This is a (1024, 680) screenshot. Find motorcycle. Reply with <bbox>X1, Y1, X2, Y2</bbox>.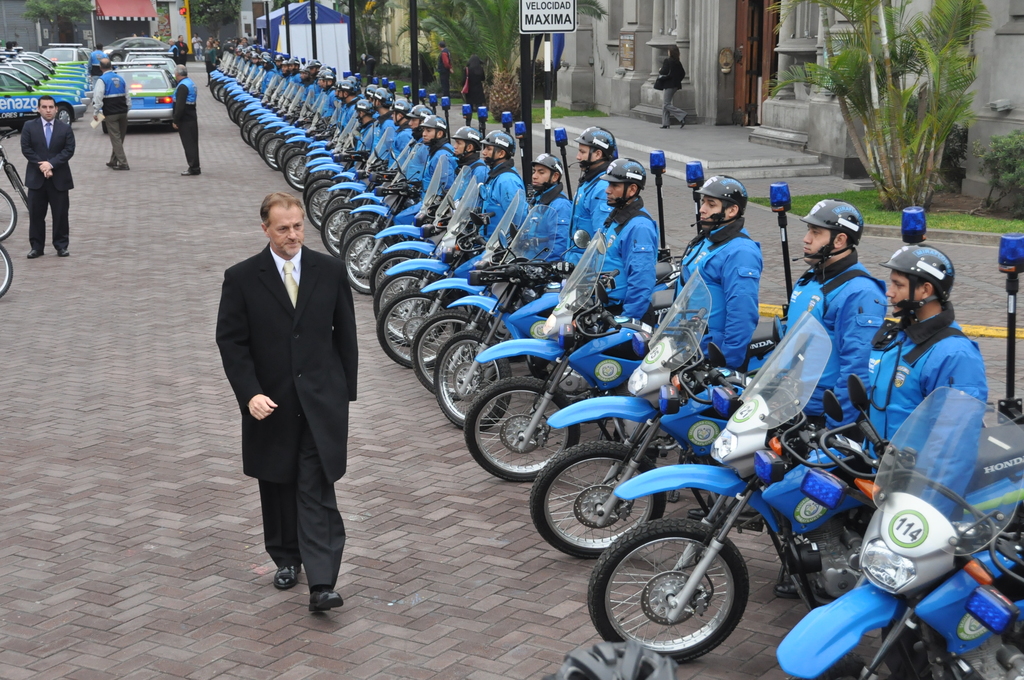
<bbox>527, 266, 803, 565</bbox>.
